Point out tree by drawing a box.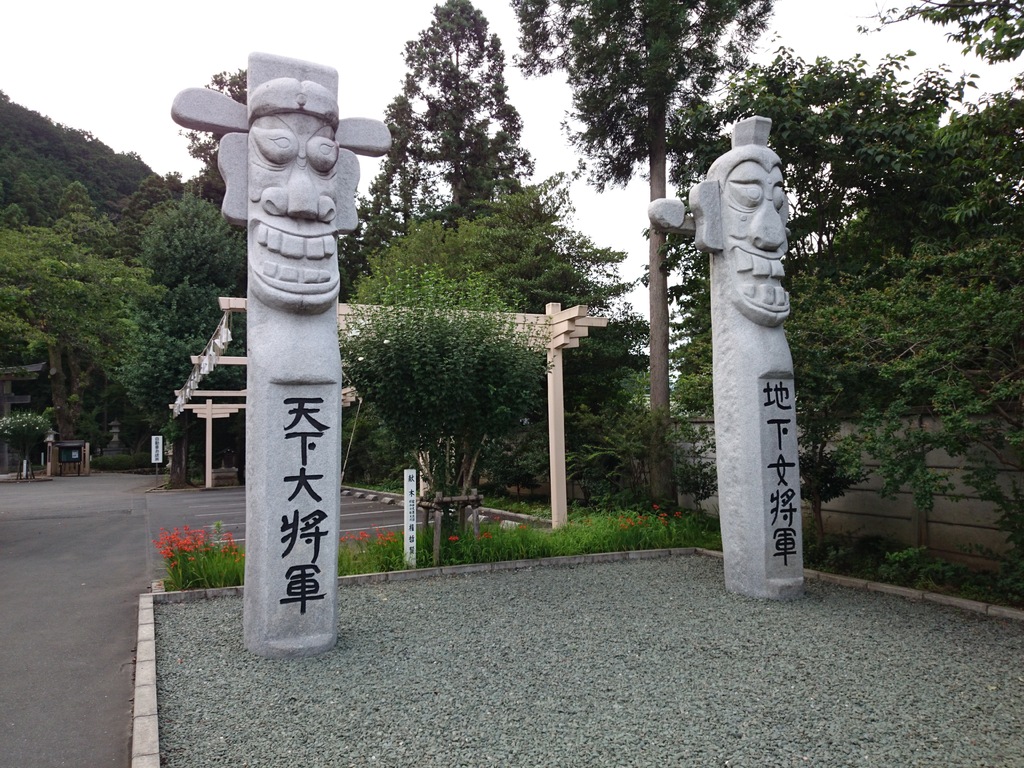
x1=91 y1=184 x2=272 y2=486.
